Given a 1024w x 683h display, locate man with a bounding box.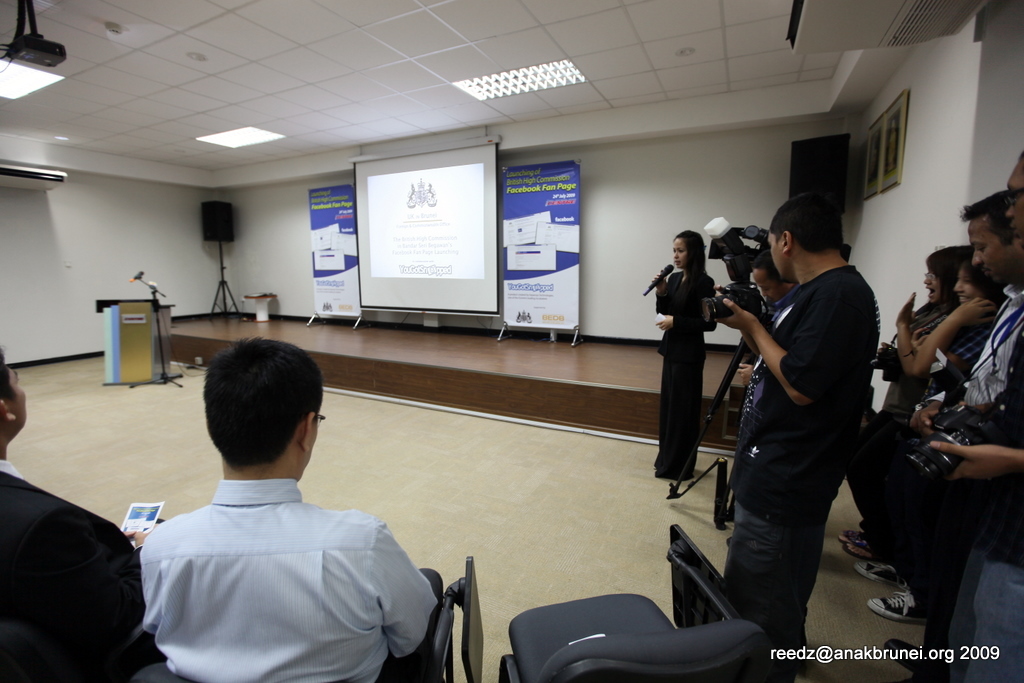
Located: {"x1": 116, "y1": 344, "x2": 447, "y2": 674}.
